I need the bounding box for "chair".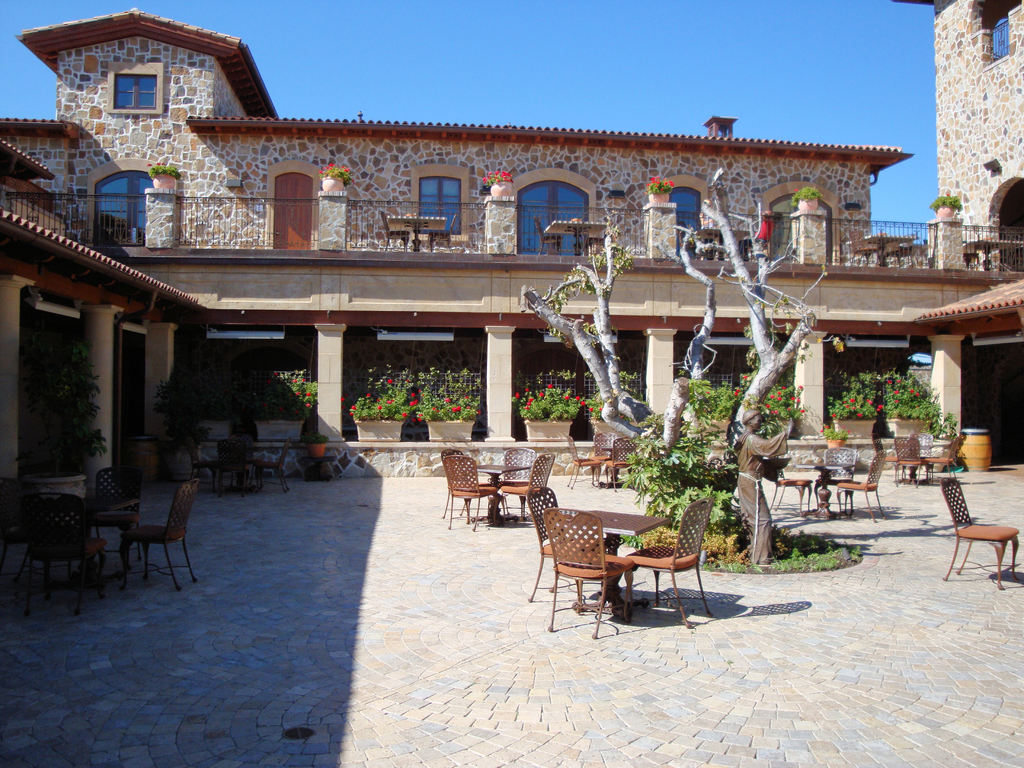
Here it is: [522, 481, 593, 607].
